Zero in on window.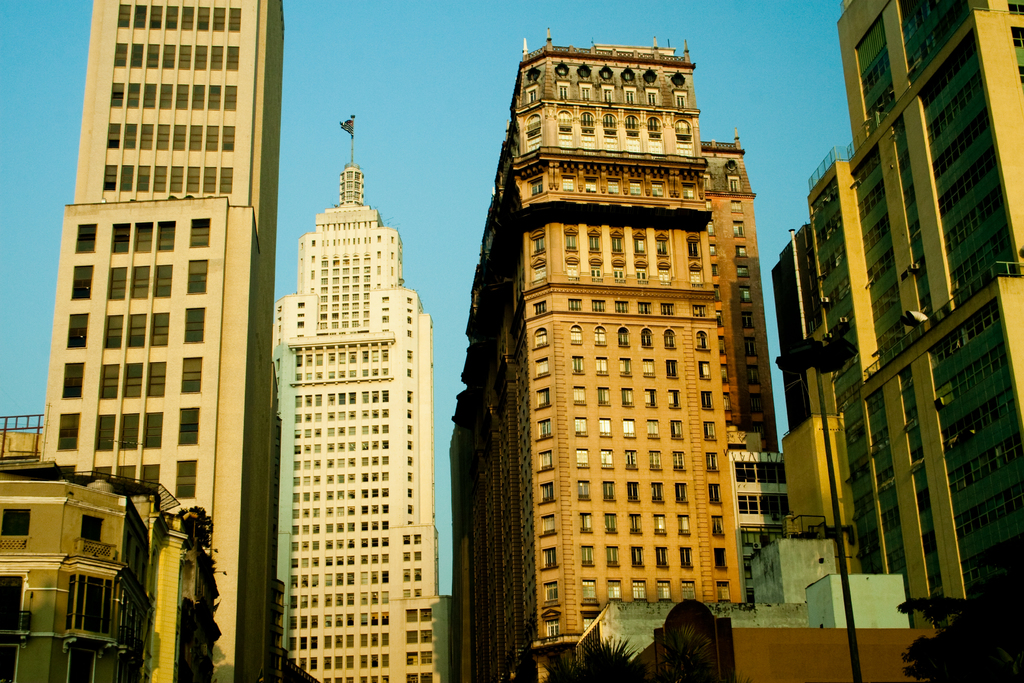
Zeroed in: region(653, 182, 664, 194).
